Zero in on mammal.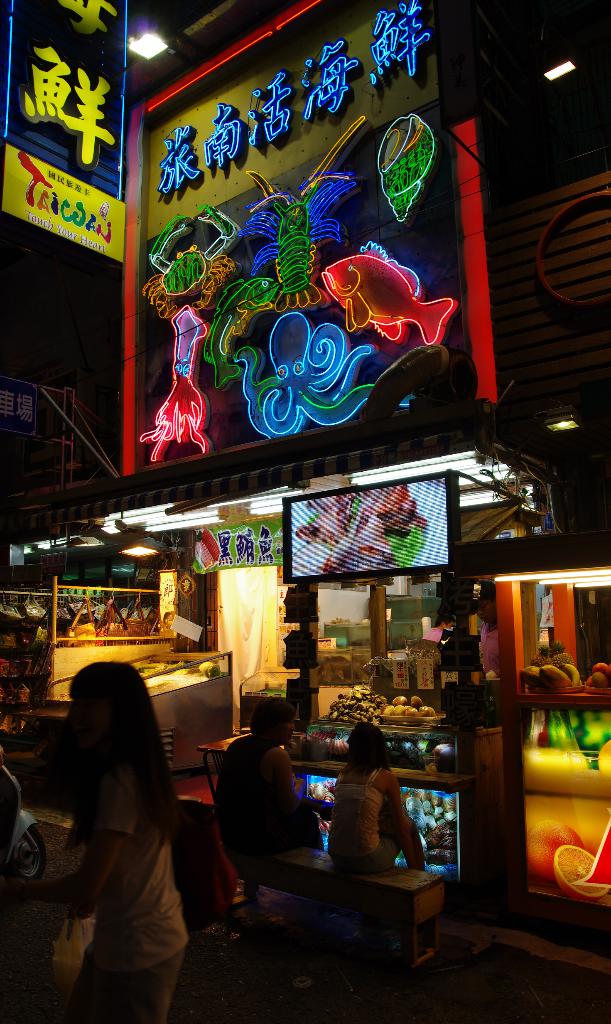
Zeroed in: pyautogui.locateOnScreen(220, 702, 325, 861).
